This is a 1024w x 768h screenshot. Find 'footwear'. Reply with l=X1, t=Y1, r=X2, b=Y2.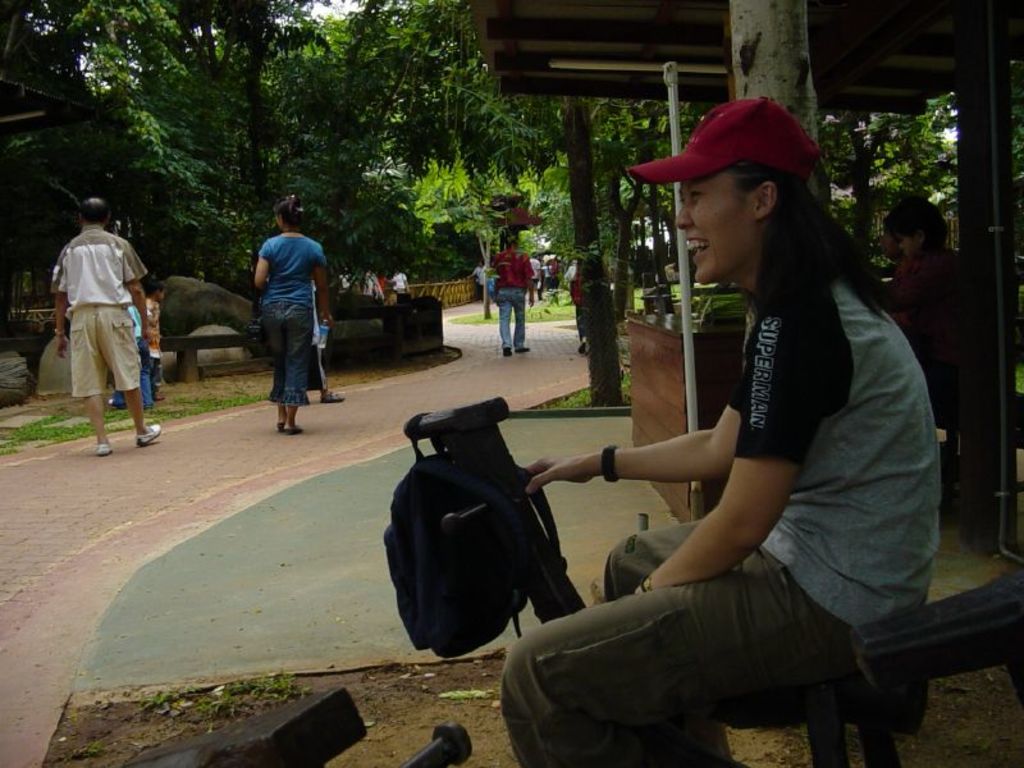
l=275, t=421, r=278, b=429.
